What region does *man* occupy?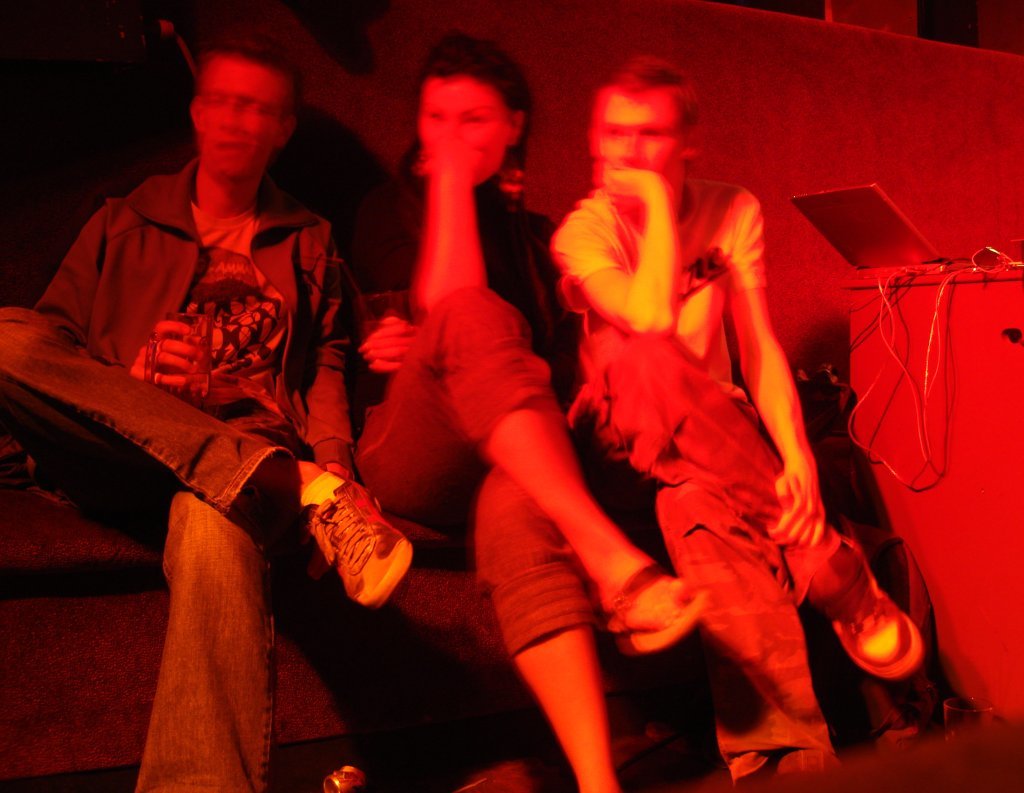
0/36/405/792.
